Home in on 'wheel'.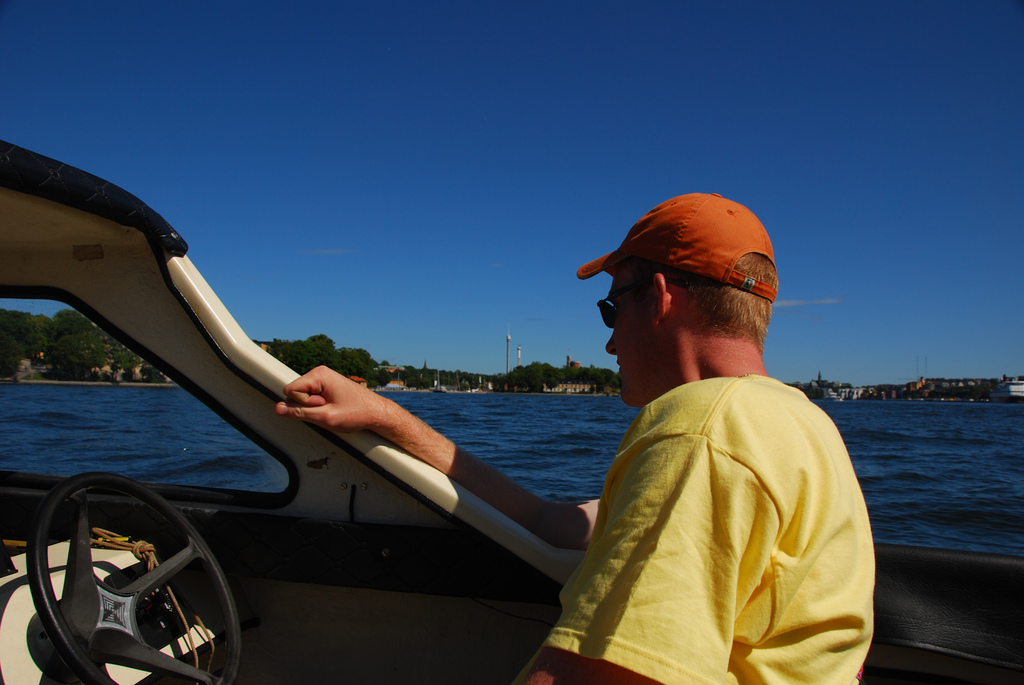
Homed in at <bbox>27, 466, 263, 684</bbox>.
